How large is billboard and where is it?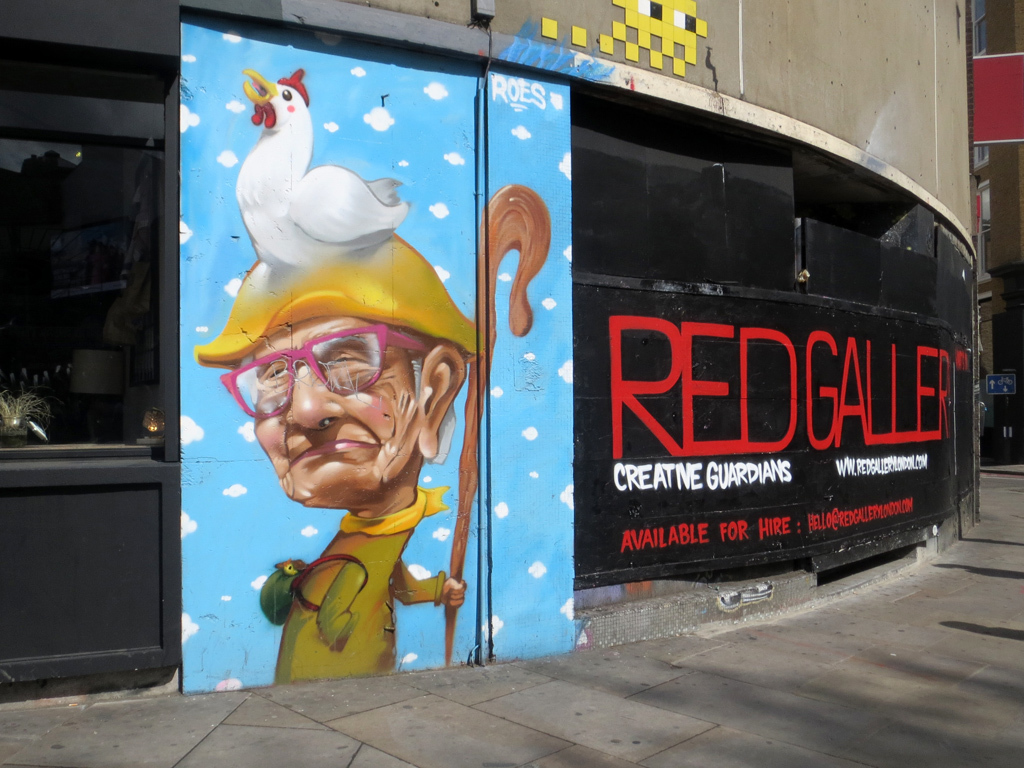
Bounding box: crop(119, 32, 948, 619).
